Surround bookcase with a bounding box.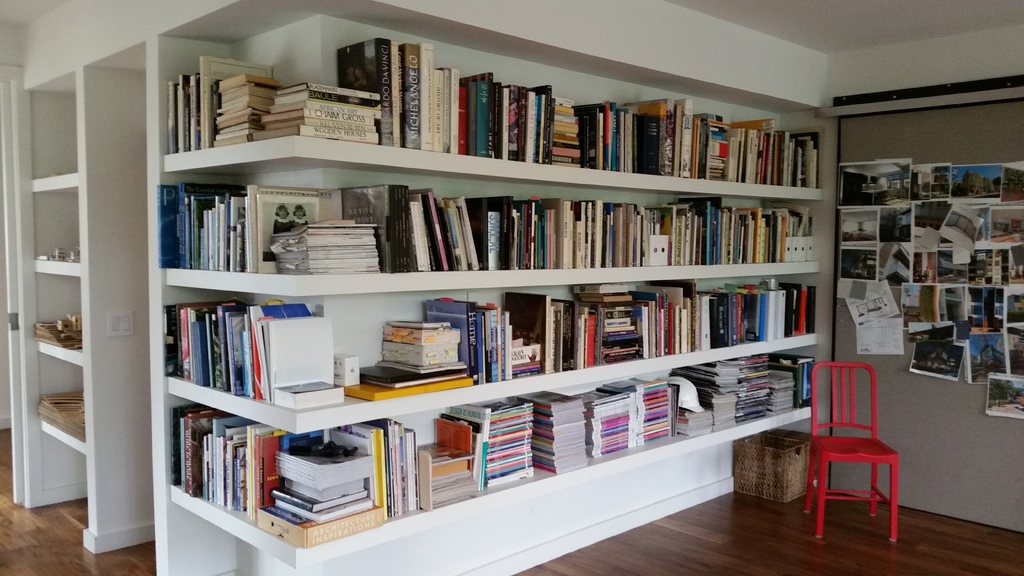
{"left": 162, "top": 77, "right": 813, "bottom": 573}.
